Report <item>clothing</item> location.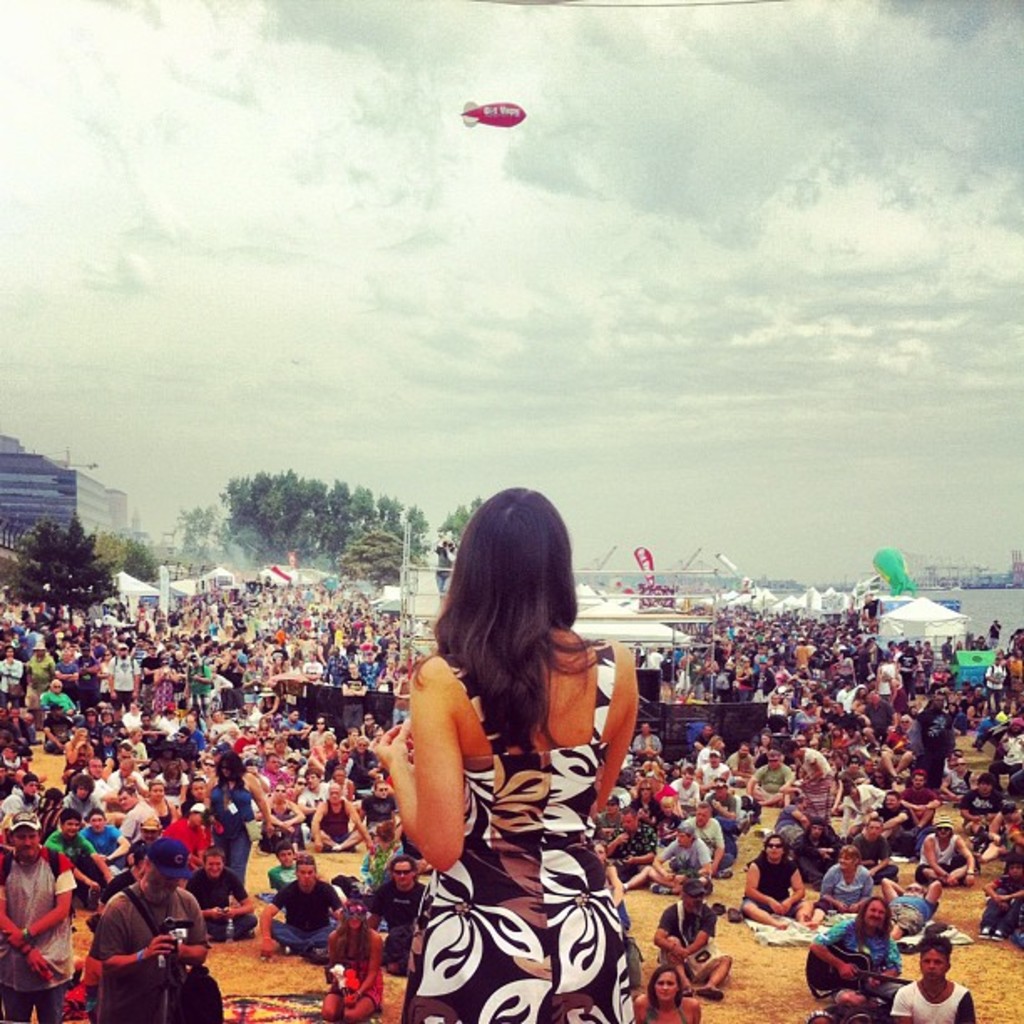
Report: detection(361, 790, 383, 833).
